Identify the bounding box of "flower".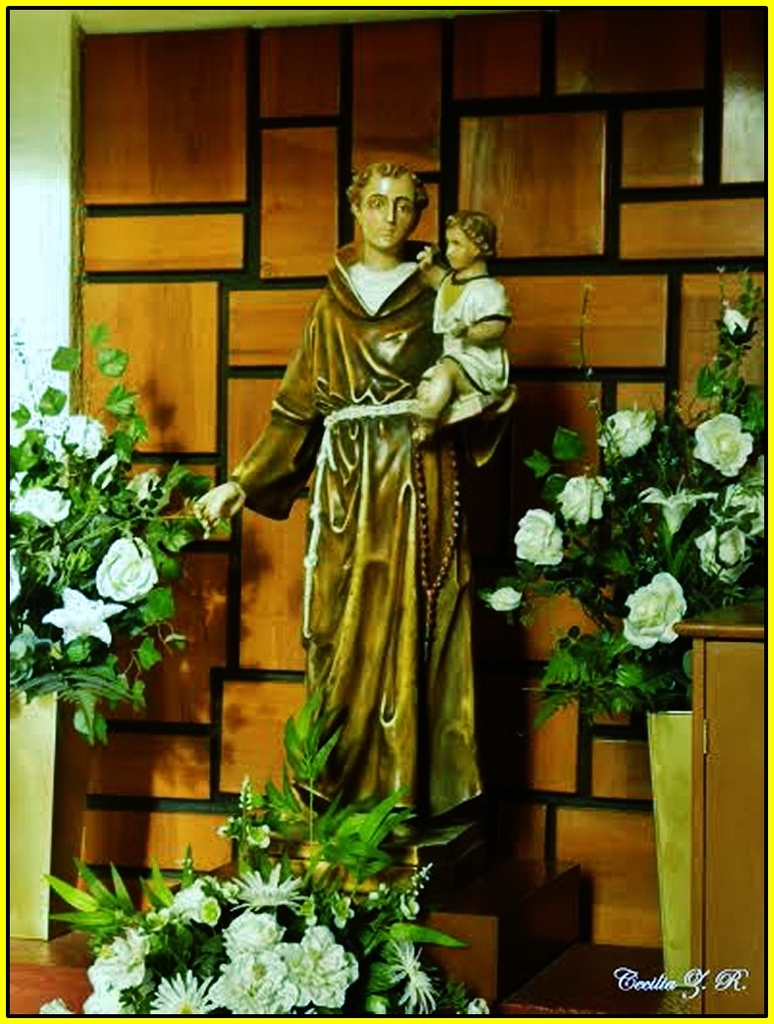
[left=696, top=413, right=753, bottom=484].
